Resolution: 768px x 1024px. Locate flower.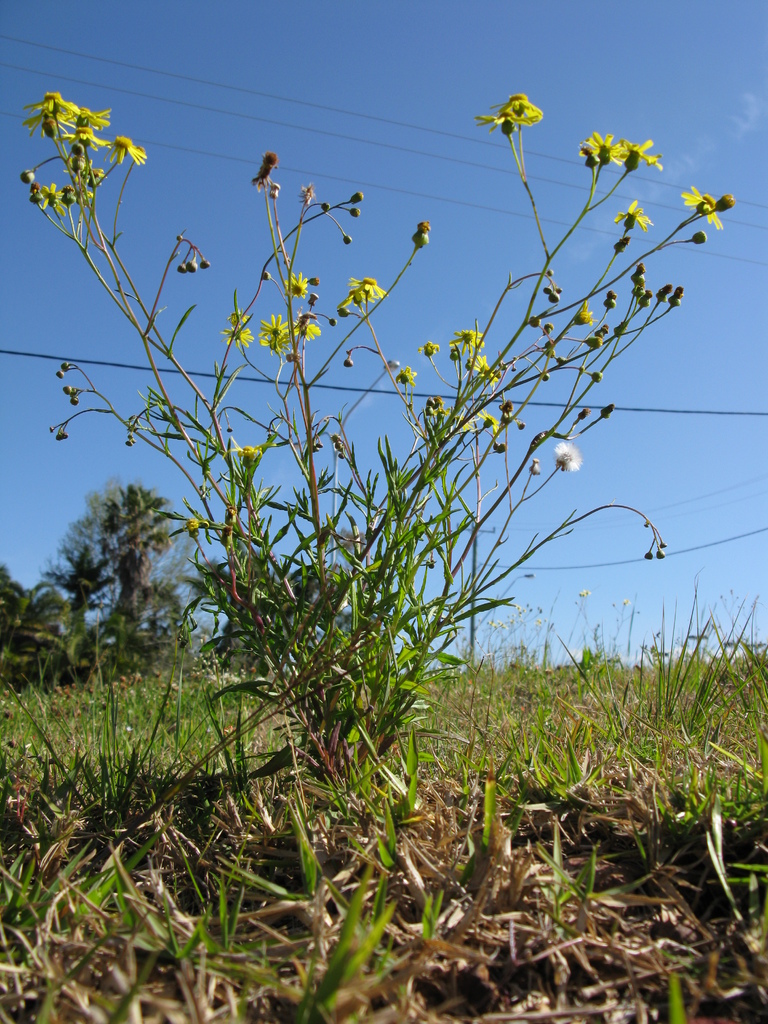
left=184, top=520, right=202, bottom=541.
